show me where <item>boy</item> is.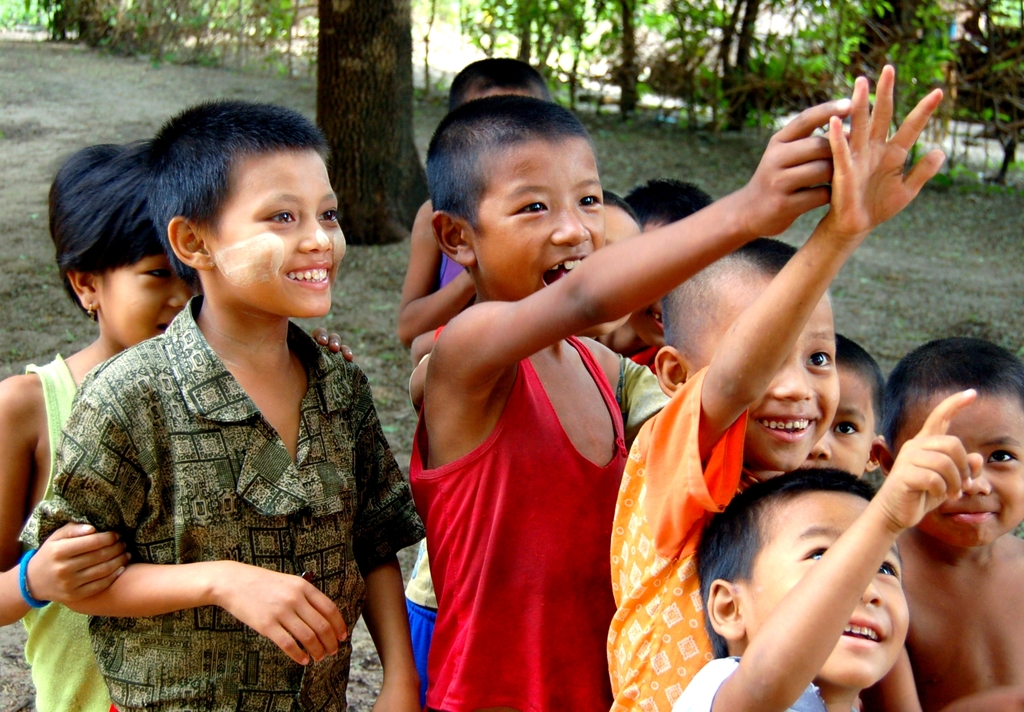
<item>boy</item> is at Rect(604, 178, 717, 380).
